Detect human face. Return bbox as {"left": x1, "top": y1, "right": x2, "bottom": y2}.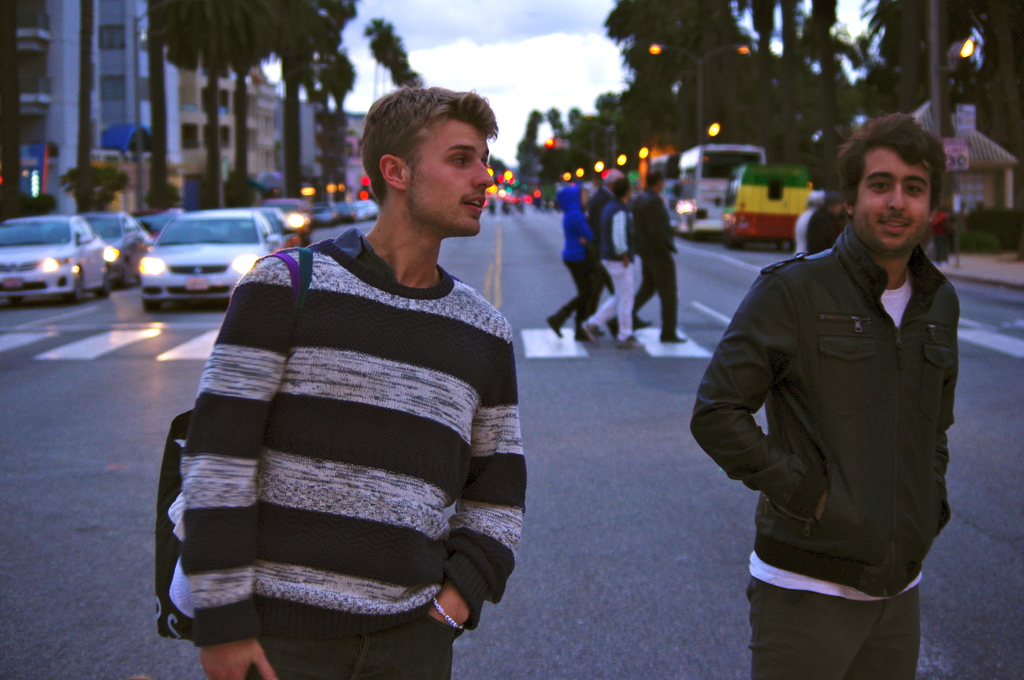
{"left": 847, "top": 138, "right": 931, "bottom": 255}.
